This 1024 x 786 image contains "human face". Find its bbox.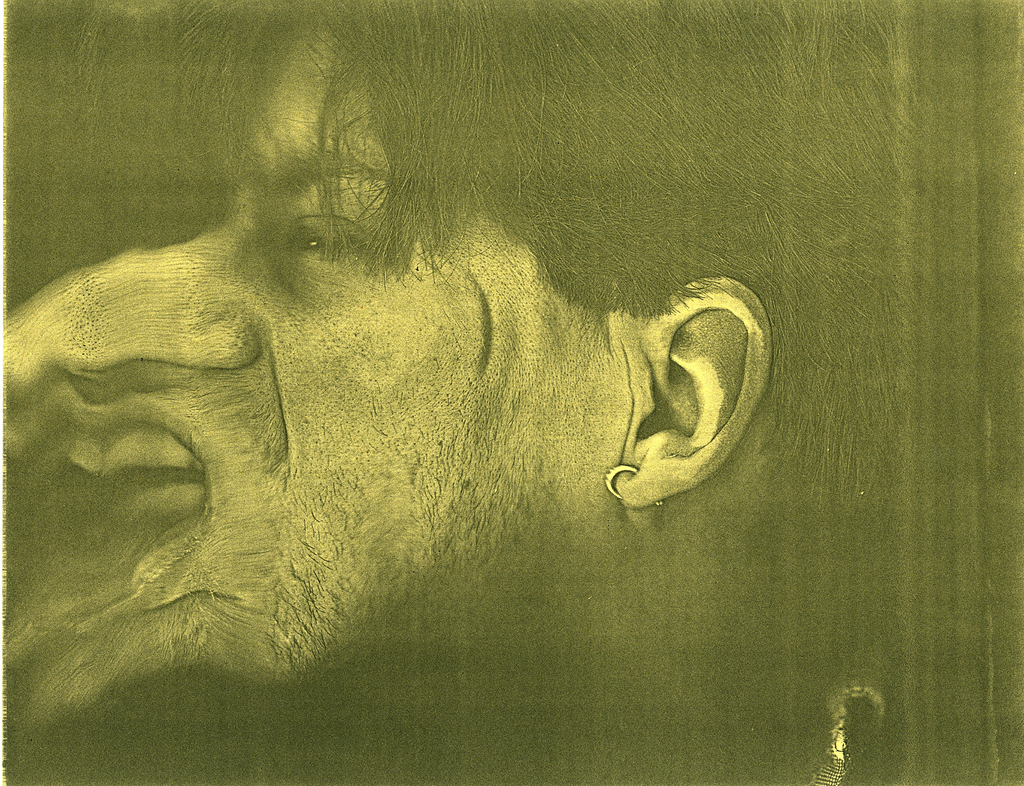
region(37, 49, 593, 678).
